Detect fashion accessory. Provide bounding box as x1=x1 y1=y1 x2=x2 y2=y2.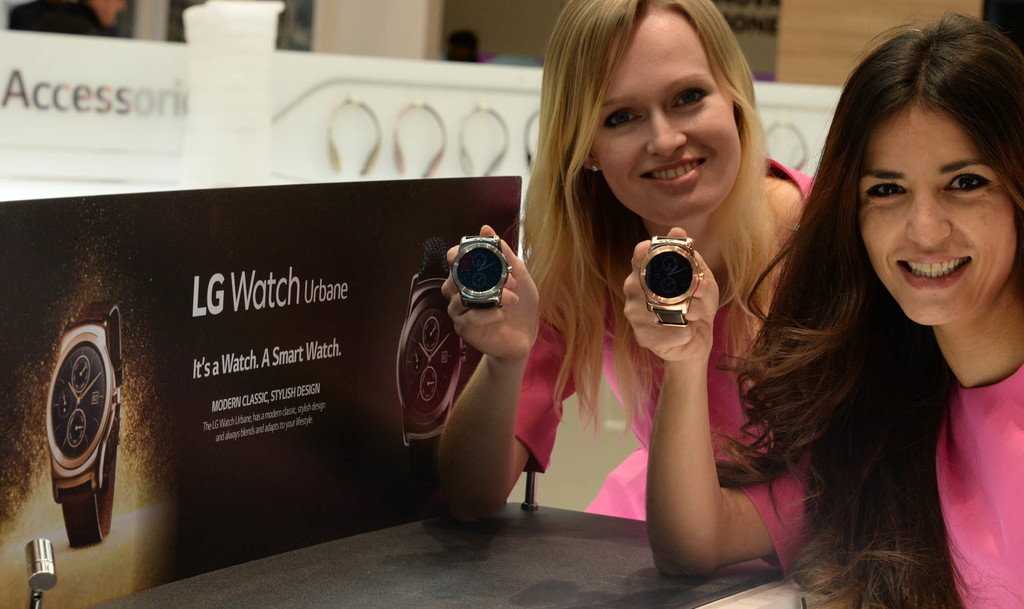
x1=393 y1=241 x2=469 y2=480.
